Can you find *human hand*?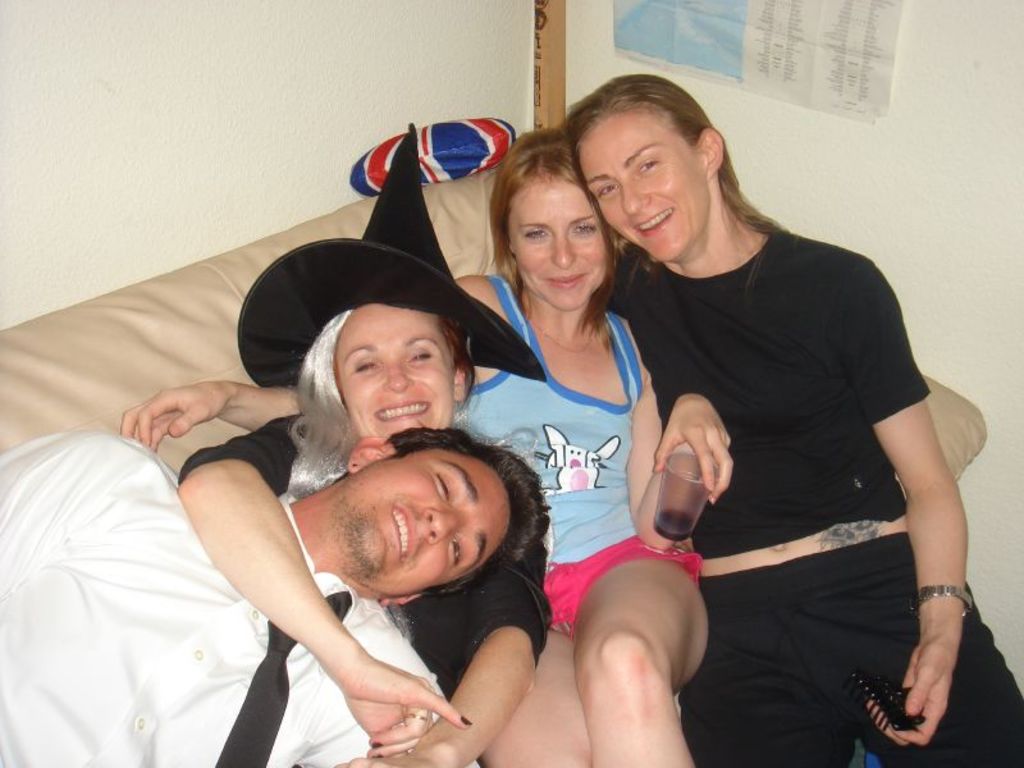
Yes, bounding box: <region>340, 645, 475, 762</region>.
